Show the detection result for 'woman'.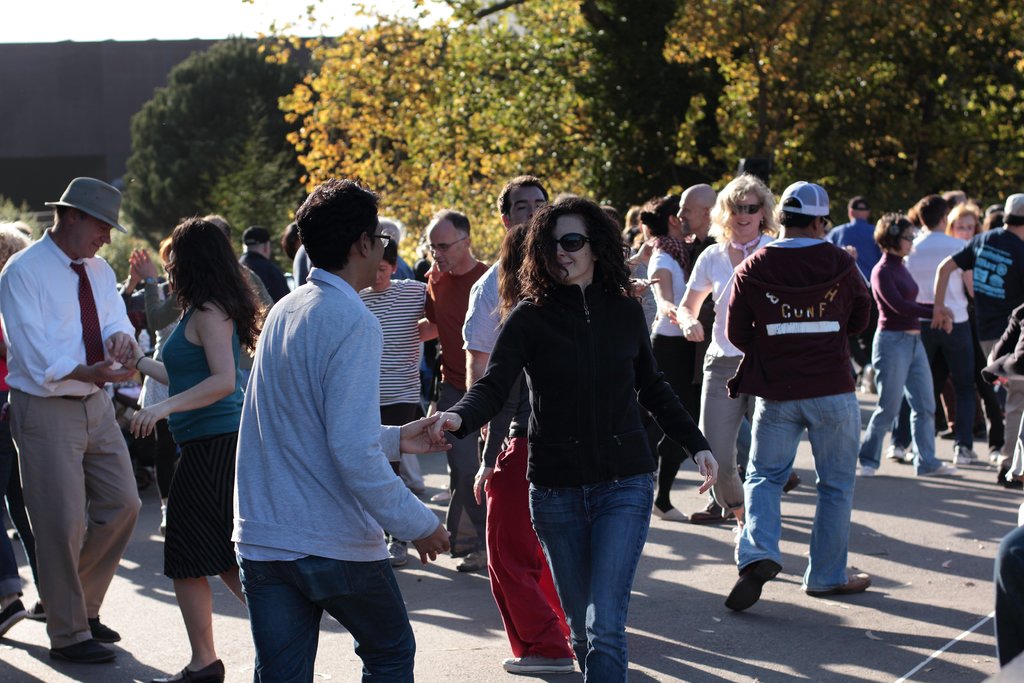
(x1=941, y1=203, x2=982, y2=441).
